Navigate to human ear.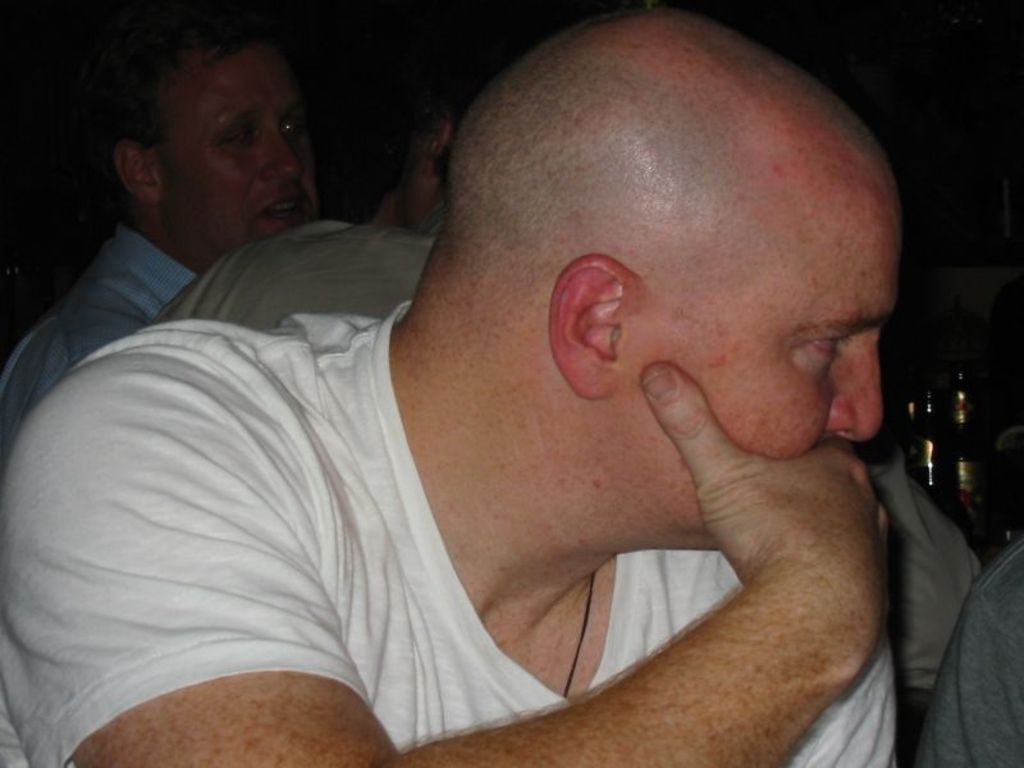
Navigation target: crop(421, 122, 449, 174).
